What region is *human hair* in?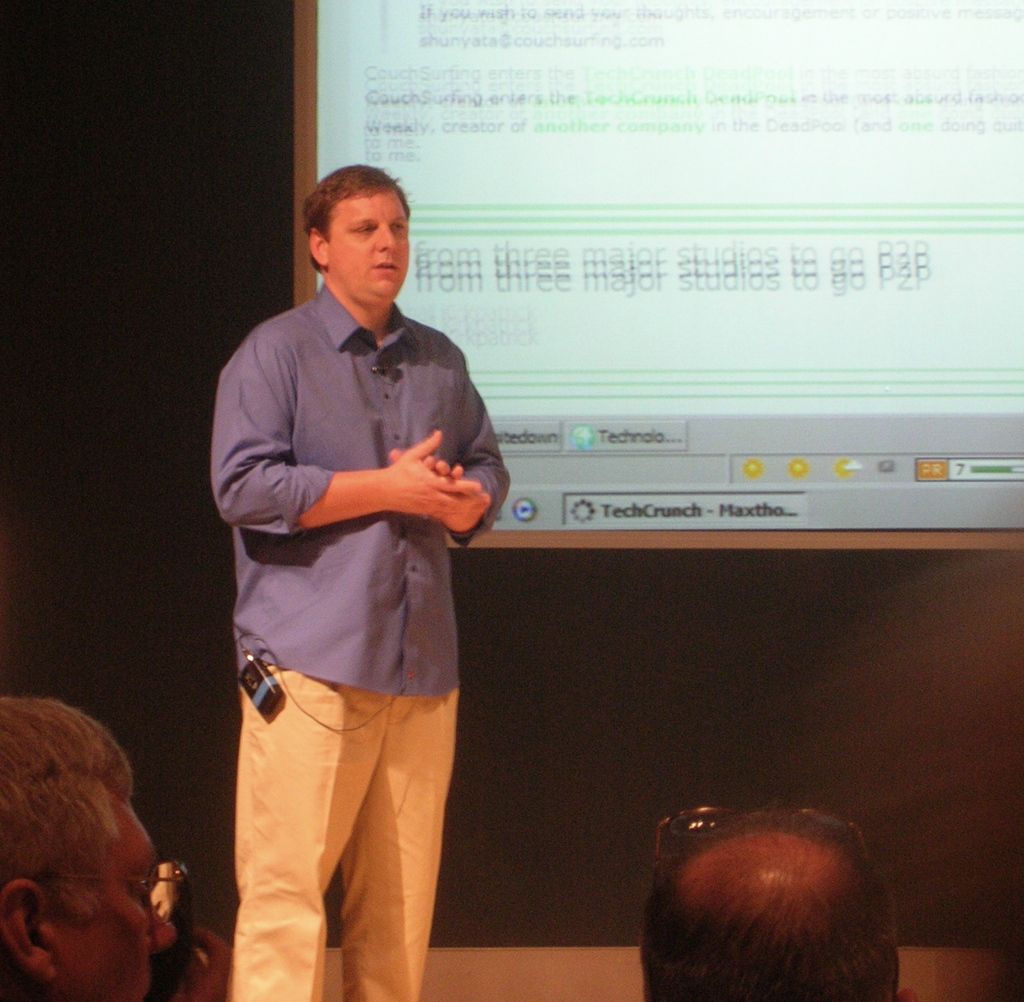
detection(1, 696, 129, 934).
